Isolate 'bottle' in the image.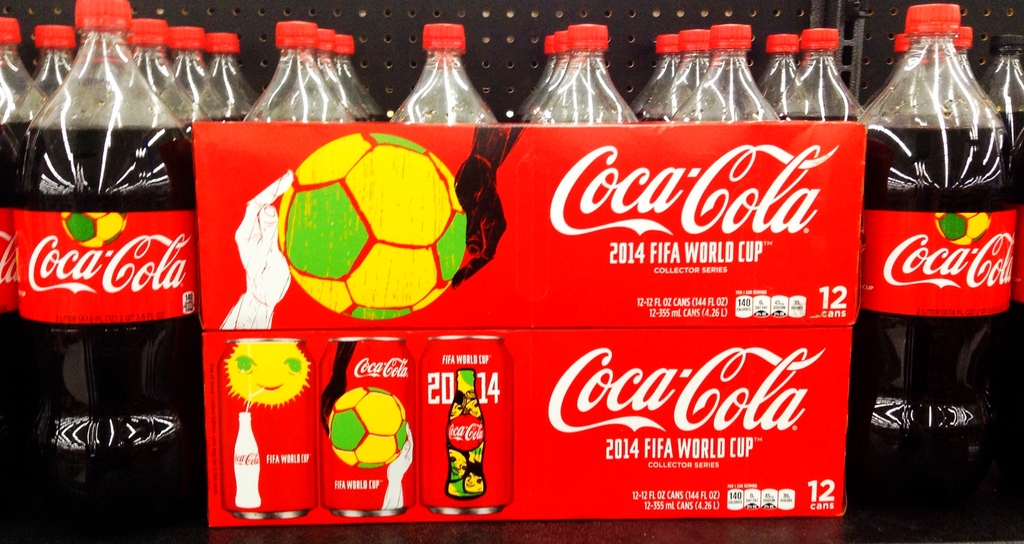
Isolated region: {"x1": 176, "y1": 22, "x2": 235, "y2": 138}.
